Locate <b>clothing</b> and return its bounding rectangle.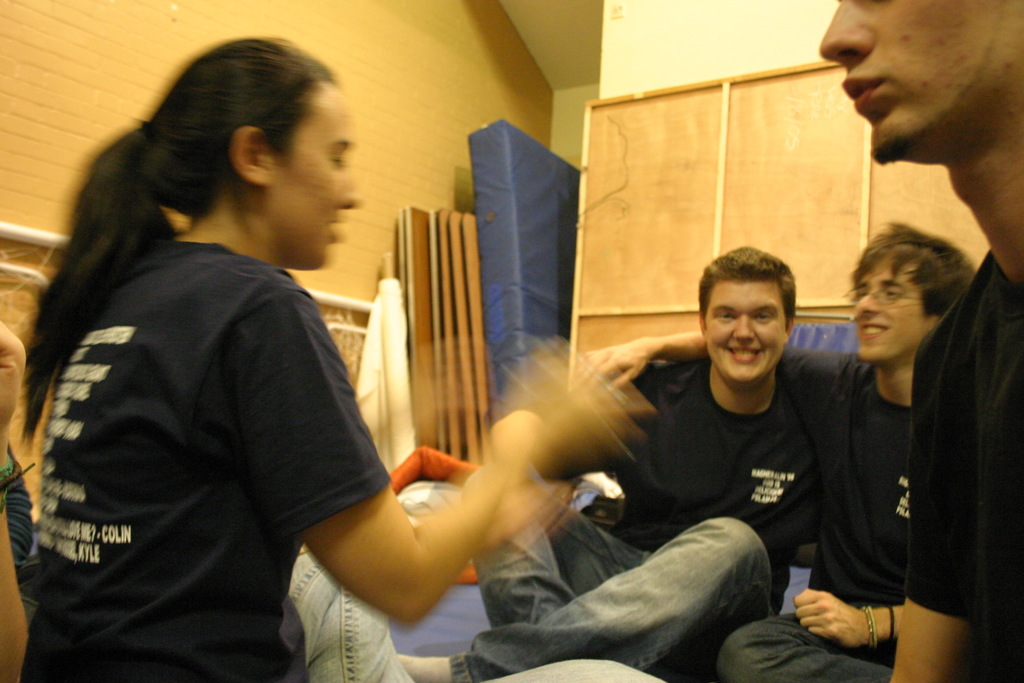
crop(30, 229, 392, 682).
